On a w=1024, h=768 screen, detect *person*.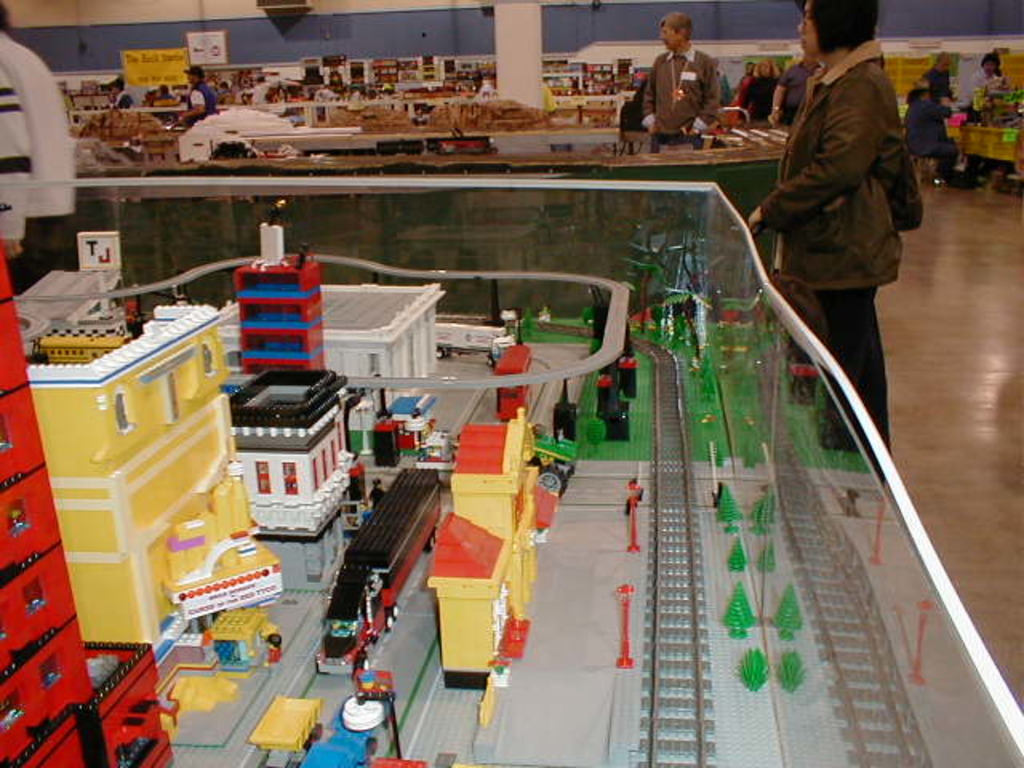
928 50 952 94.
